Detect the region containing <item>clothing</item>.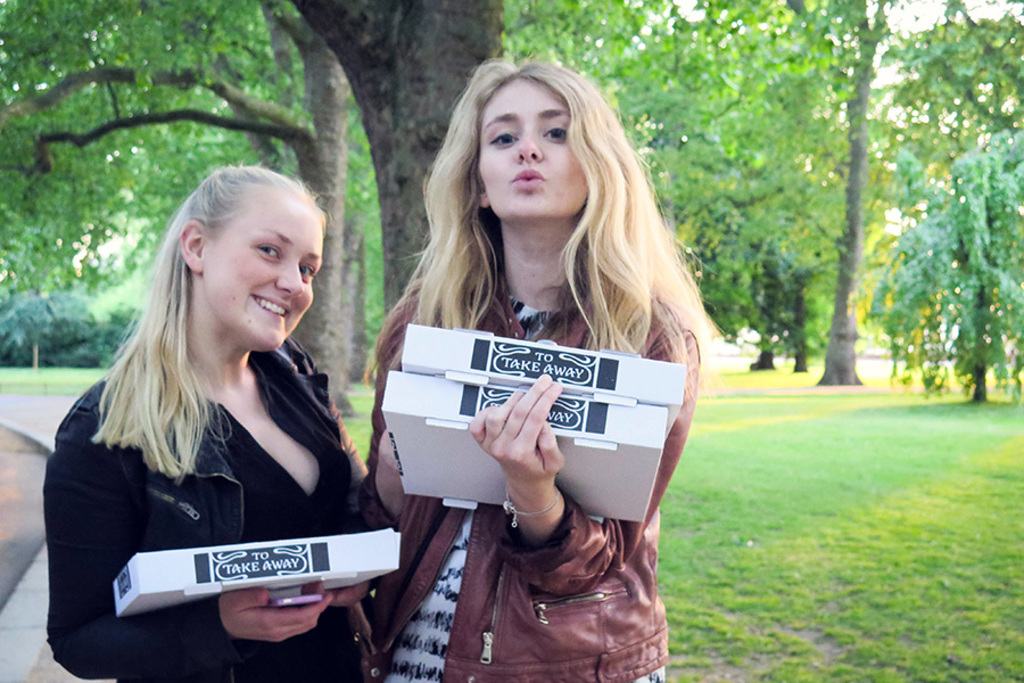
detection(35, 304, 385, 637).
